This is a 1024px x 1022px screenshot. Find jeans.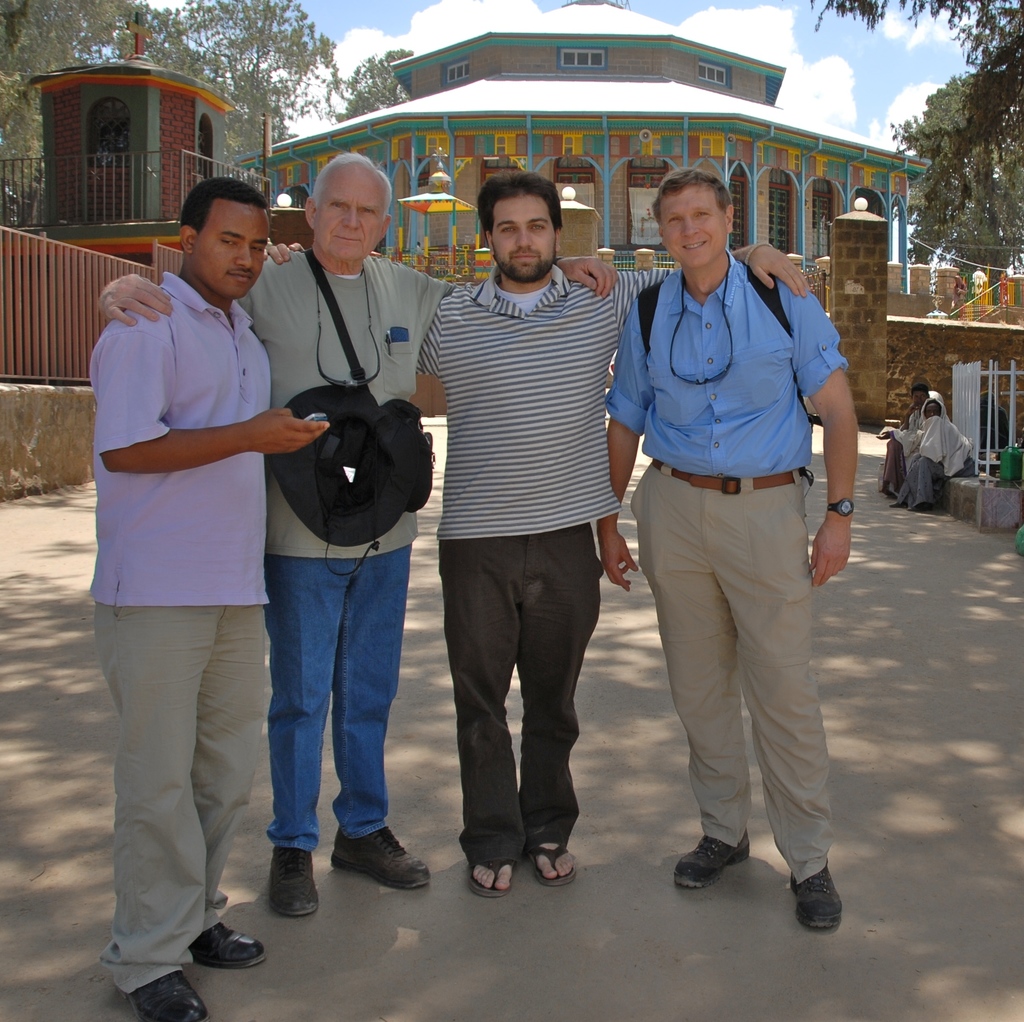
Bounding box: bbox(906, 453, 941, 500).
